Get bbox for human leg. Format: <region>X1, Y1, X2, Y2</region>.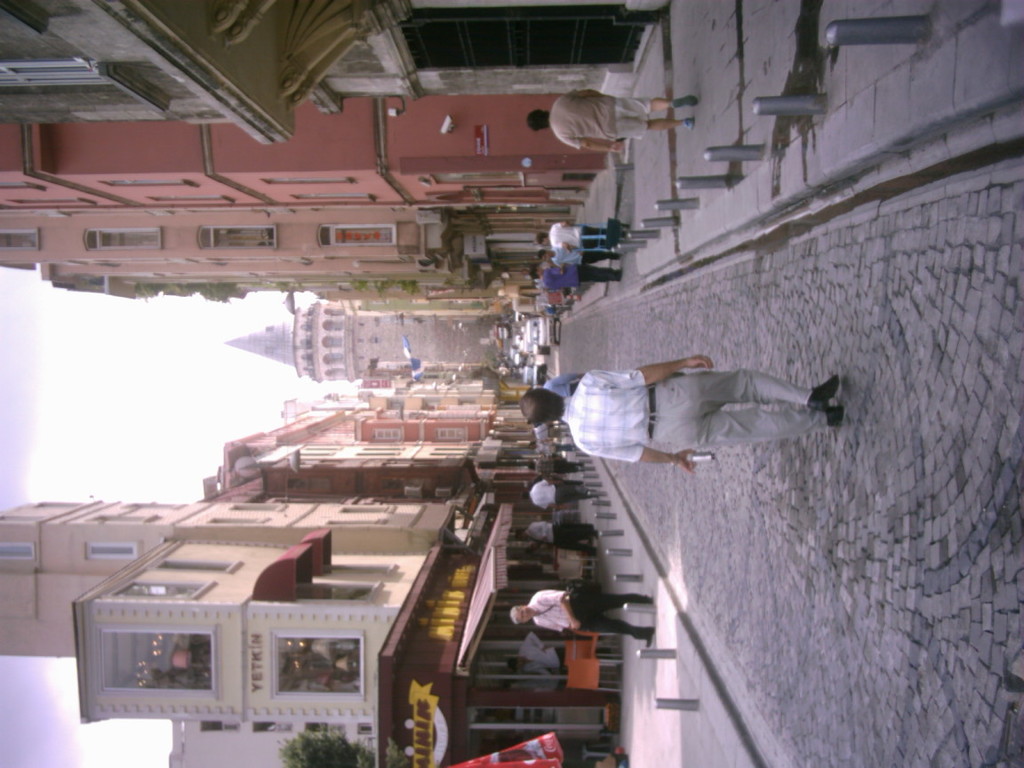
<region>570, 612, 654, 649</region>.
